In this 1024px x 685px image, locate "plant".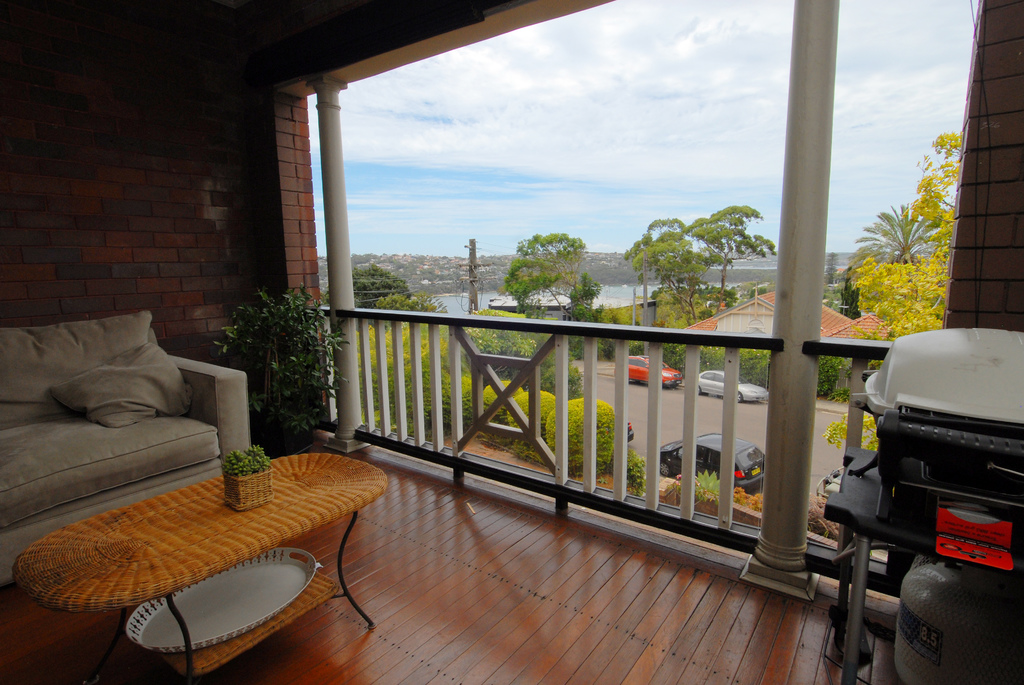
Bounding box: 735/485/845/537.
